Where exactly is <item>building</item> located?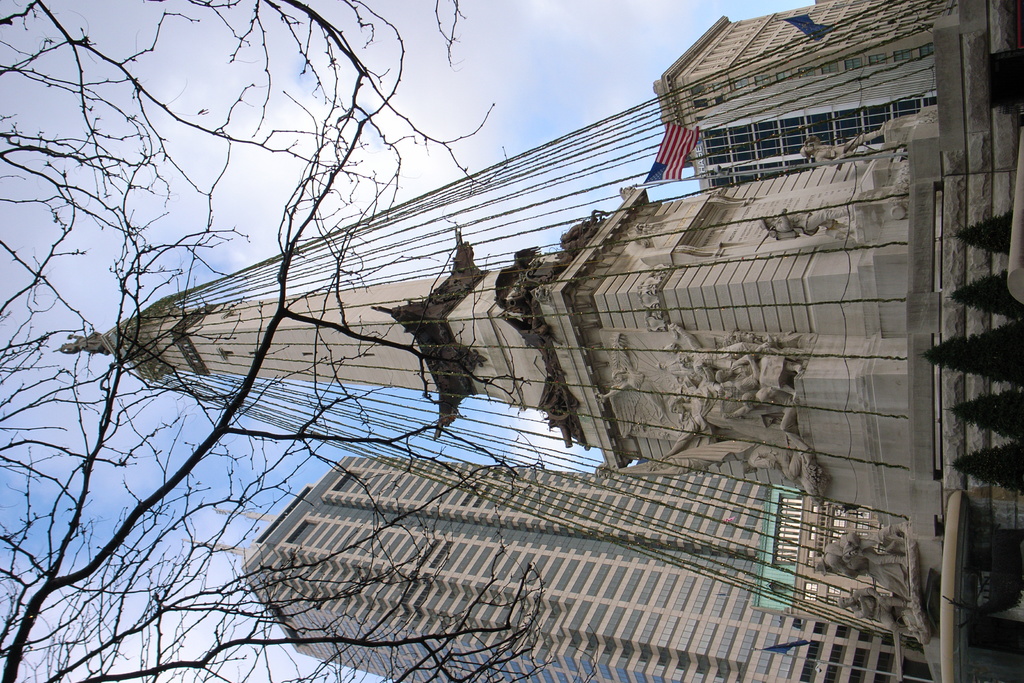
Its bounding box is box=[653, 6, 960, 165].
